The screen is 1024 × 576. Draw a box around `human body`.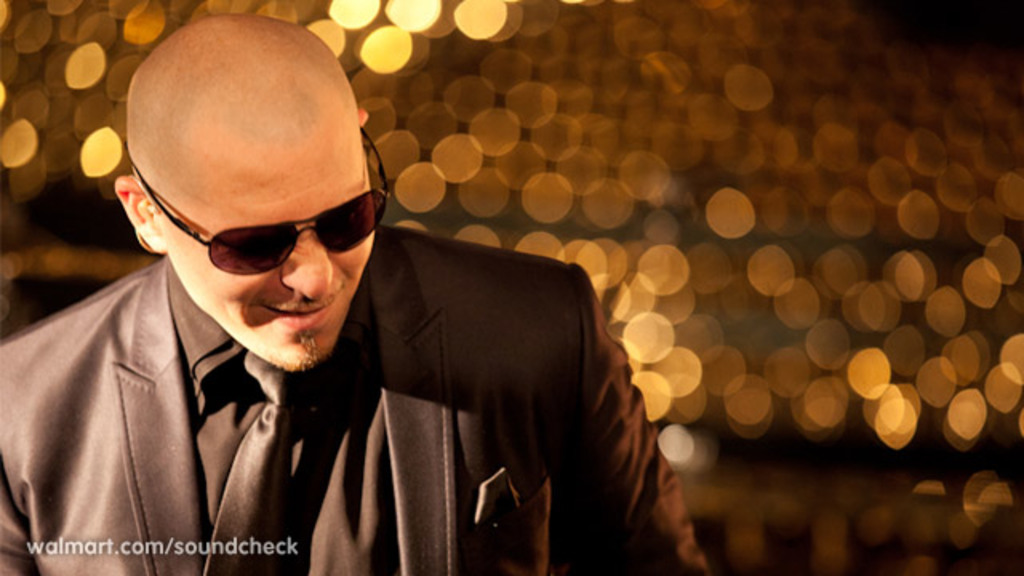
77 83 717 573.
